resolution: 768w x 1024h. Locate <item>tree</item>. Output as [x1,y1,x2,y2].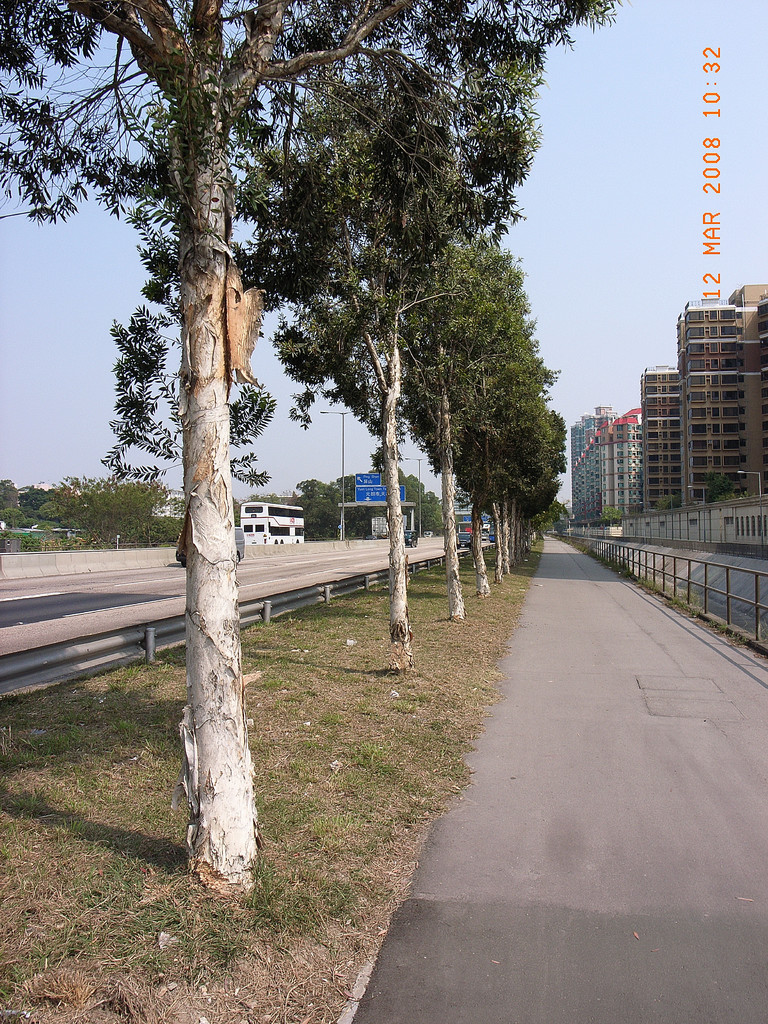
[601,504,623,525].
